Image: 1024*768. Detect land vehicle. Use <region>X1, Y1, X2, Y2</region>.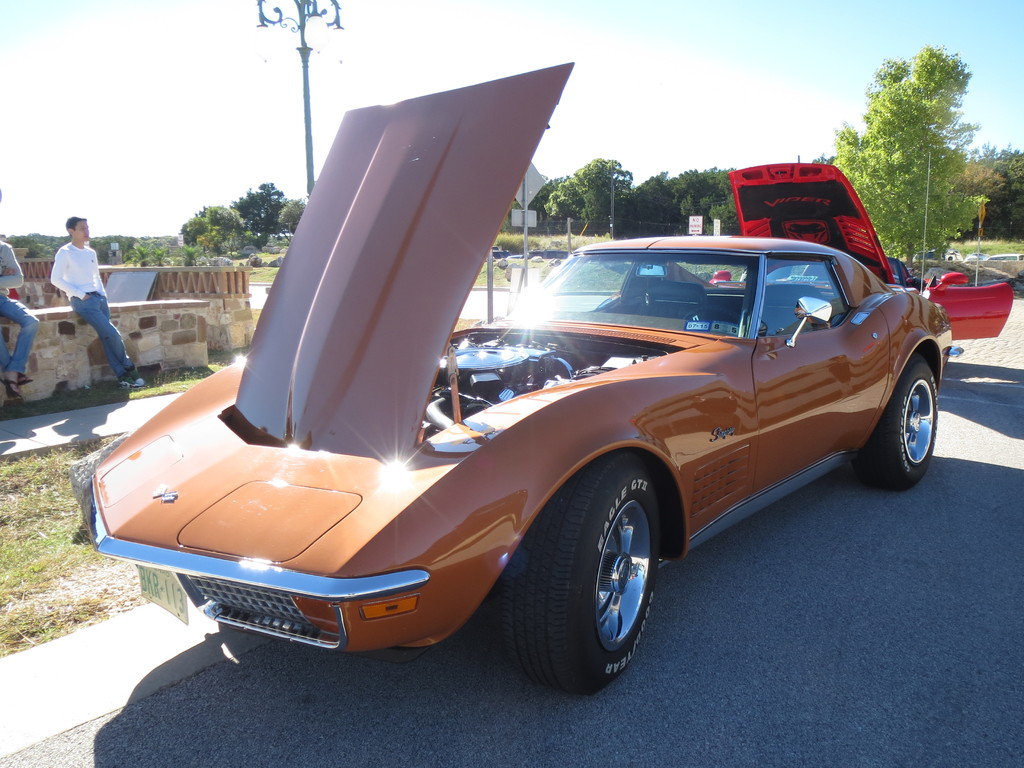
<region>89, 116, 981, 698</region>.
